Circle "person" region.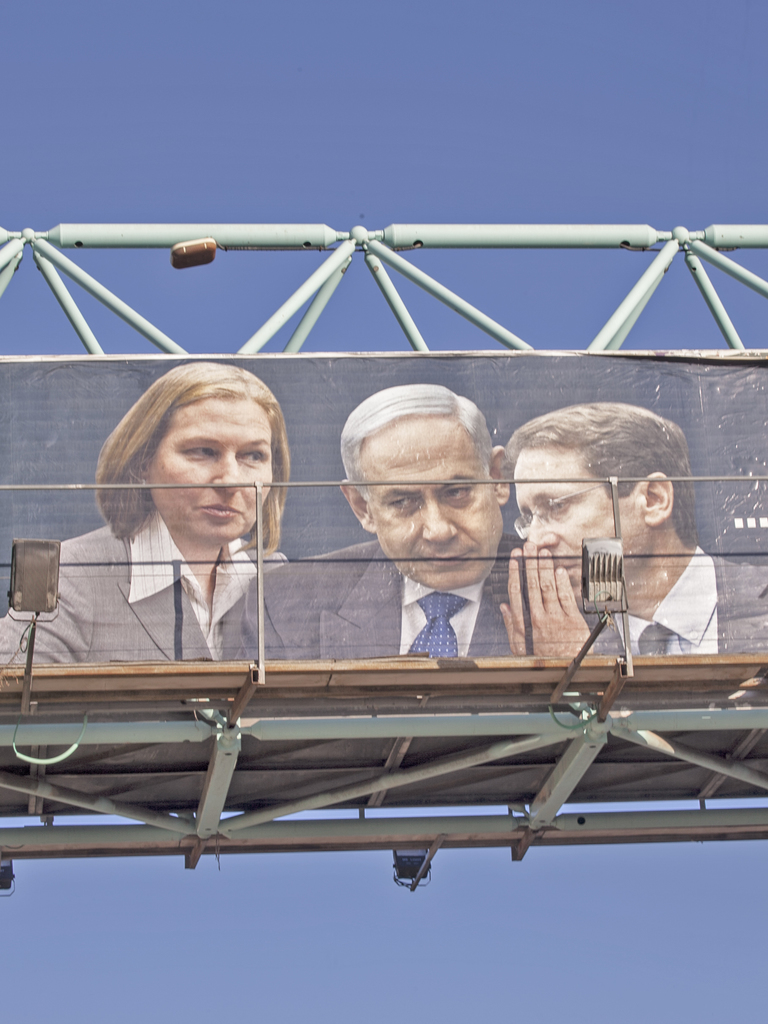
Region: bbox(222, 383, 516, 665).
